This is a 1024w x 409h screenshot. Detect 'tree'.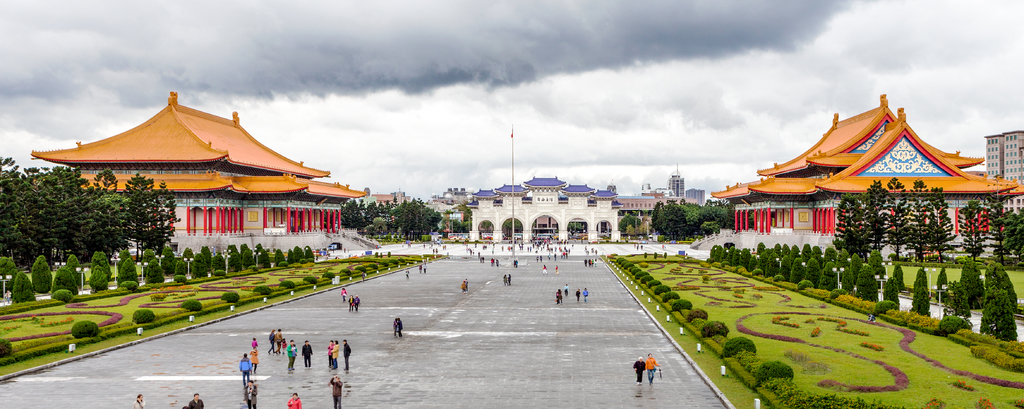
(x1=856, y1=258, x2=875, y2=308).
